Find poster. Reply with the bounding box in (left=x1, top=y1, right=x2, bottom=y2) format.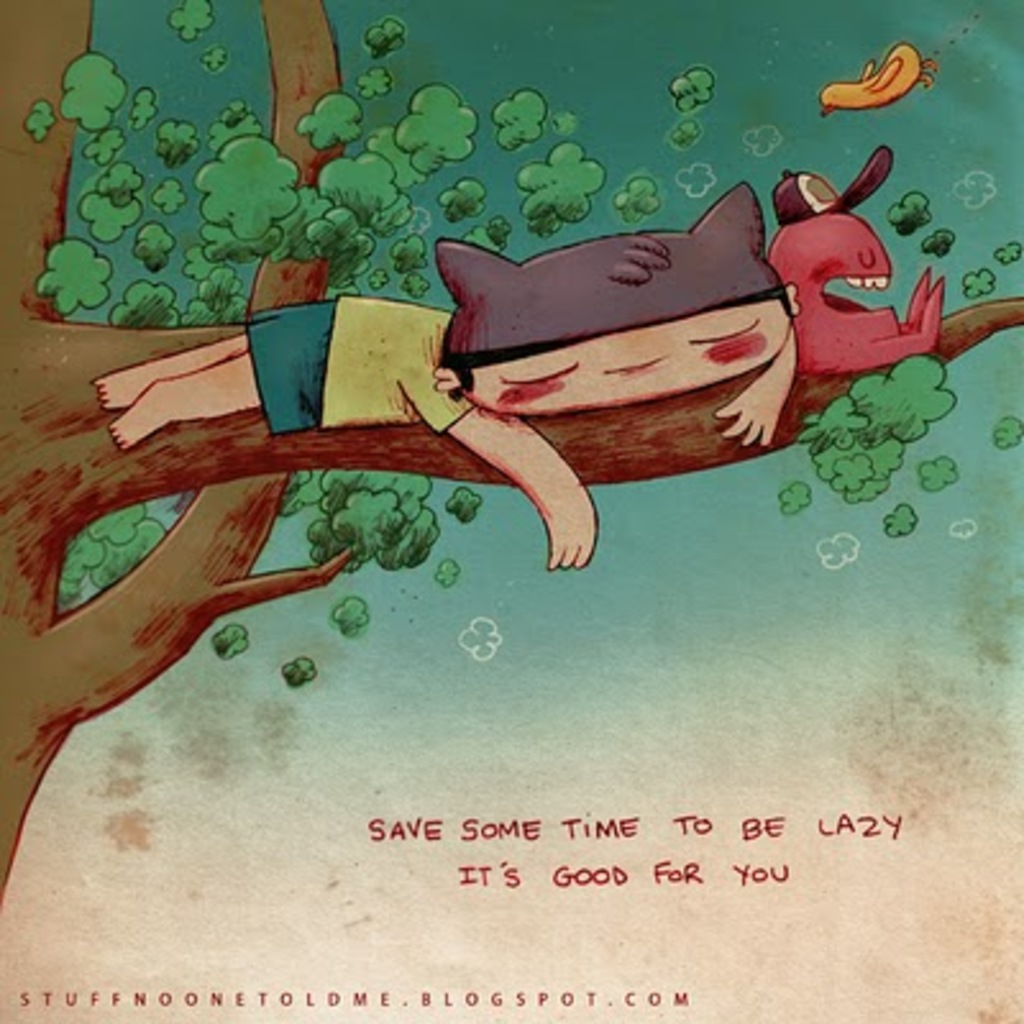
(left=0, top=0, right=1021, bottom=1021).
